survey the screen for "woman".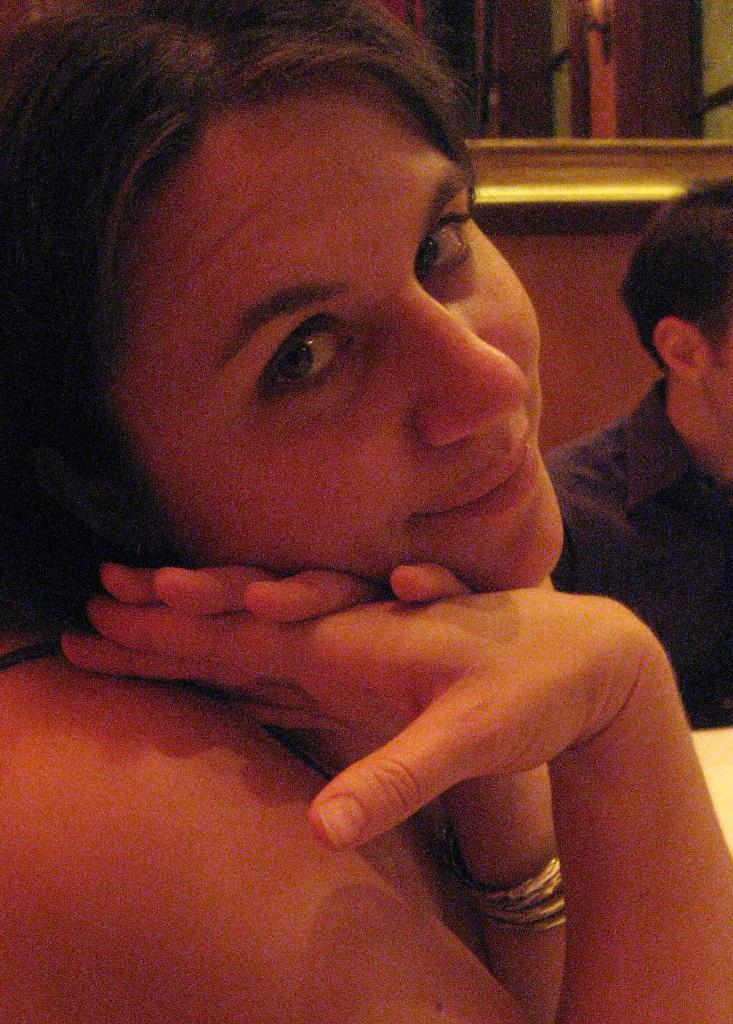
Survey found: Rect(1, 1, 730, 1023).
